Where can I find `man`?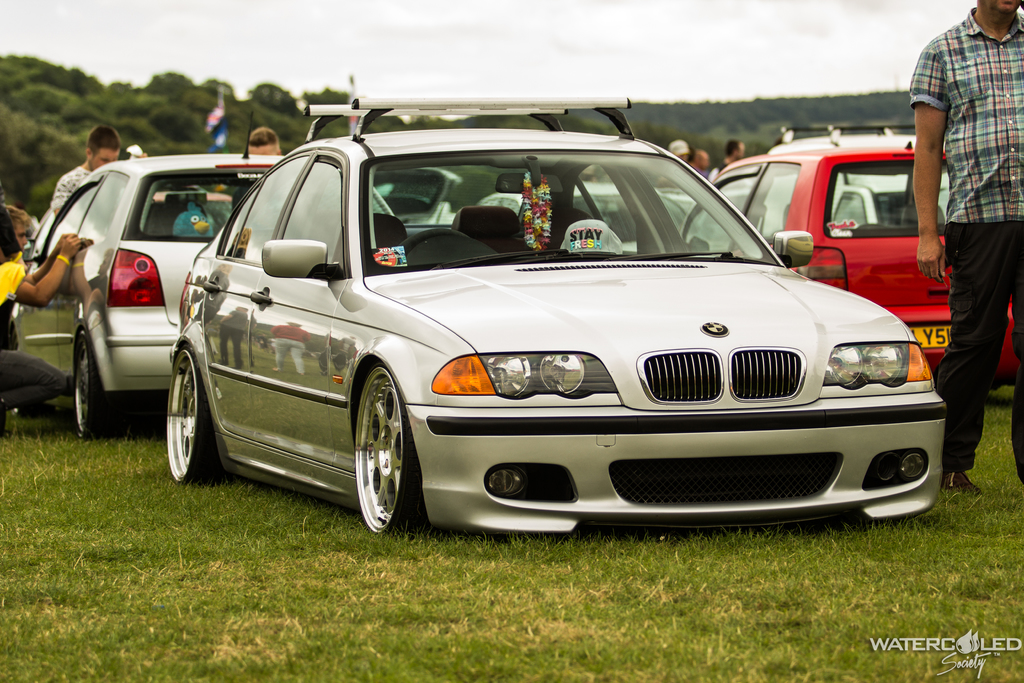
You can find it at <region>914, 0, 1023, 497</region>.
